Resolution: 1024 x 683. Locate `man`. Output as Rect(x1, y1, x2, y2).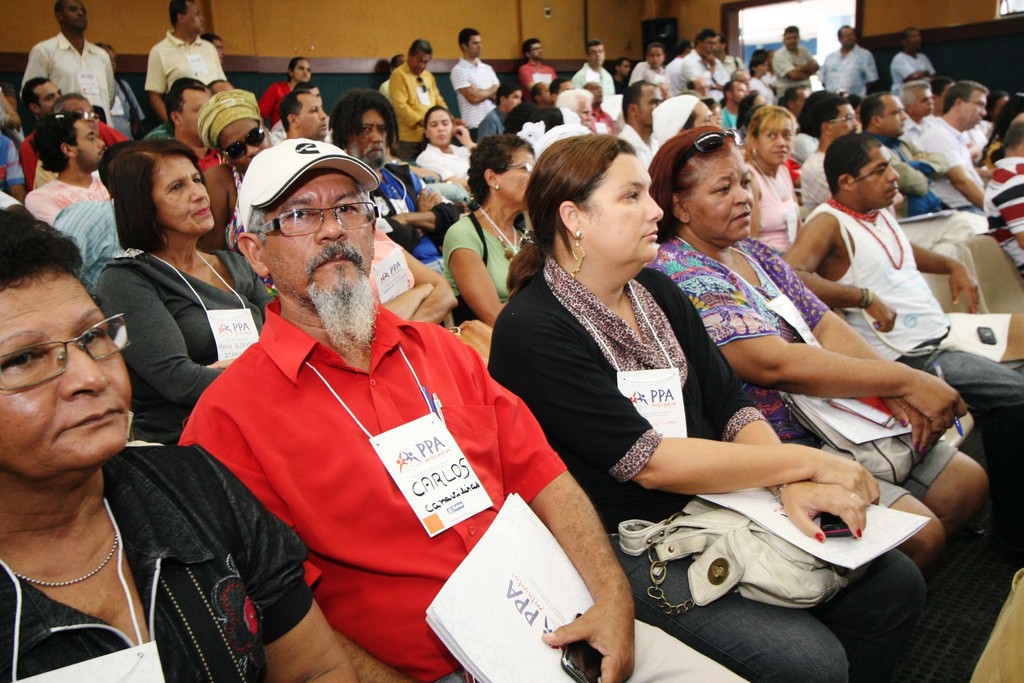
Rect(680, 22, 724, 106).
